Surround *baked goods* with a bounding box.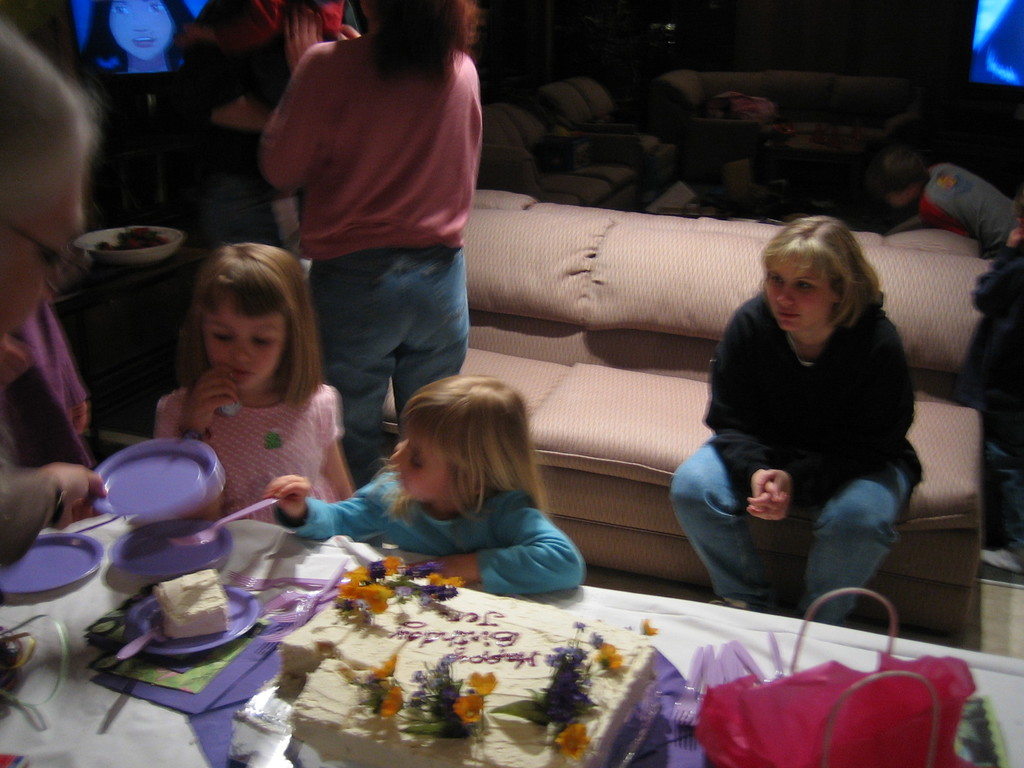
154, 569, 230, 639.
